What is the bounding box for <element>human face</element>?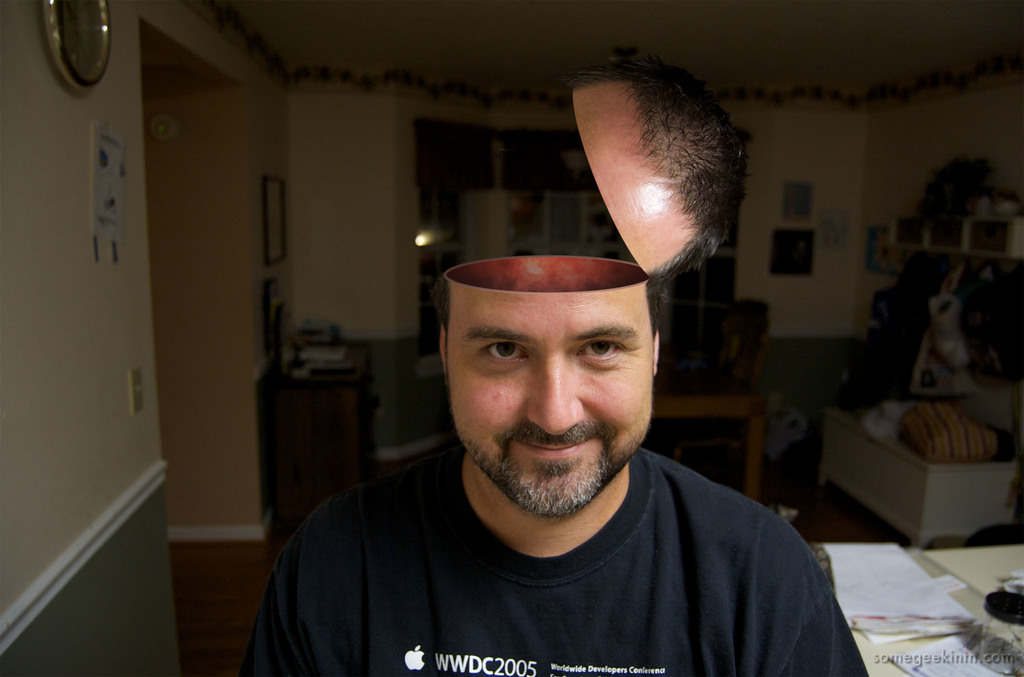
444, 277, 652, 518.
